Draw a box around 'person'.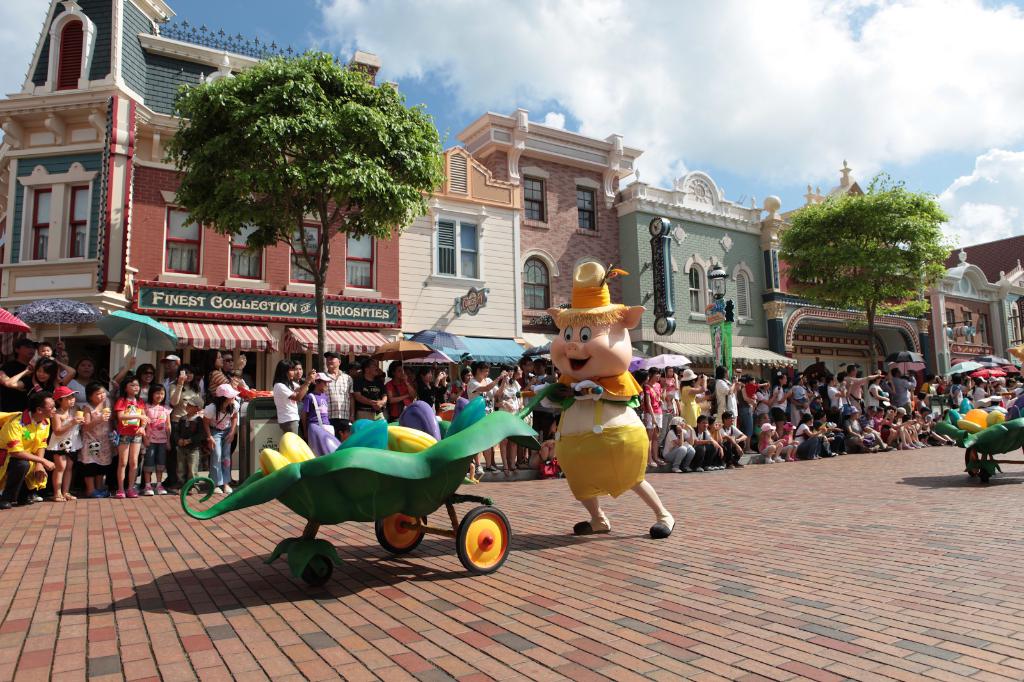
34, 347, 52, 362.
